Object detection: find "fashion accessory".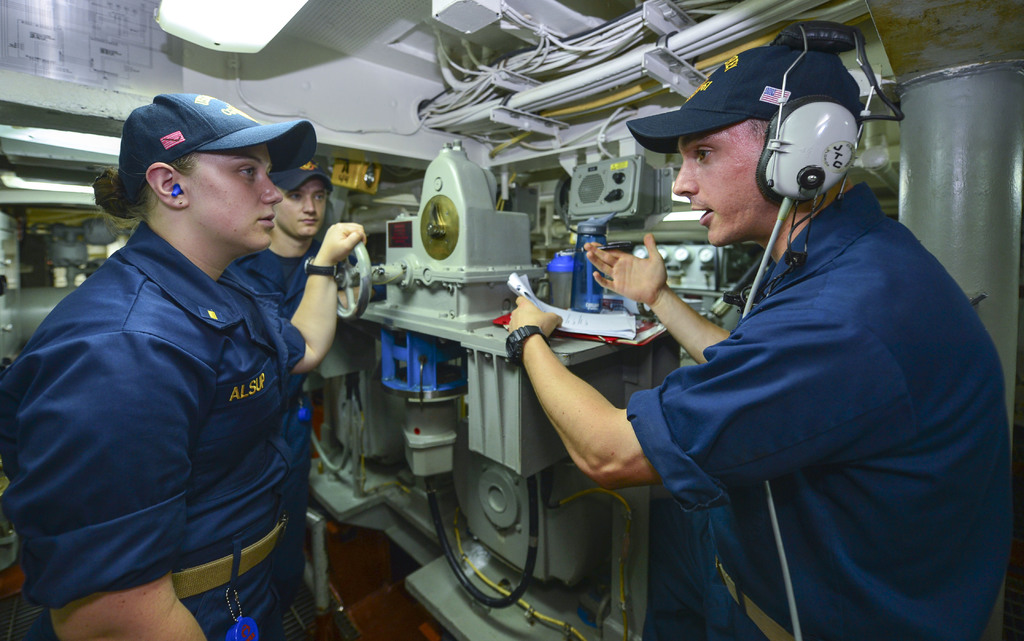
506 324 552 368.
